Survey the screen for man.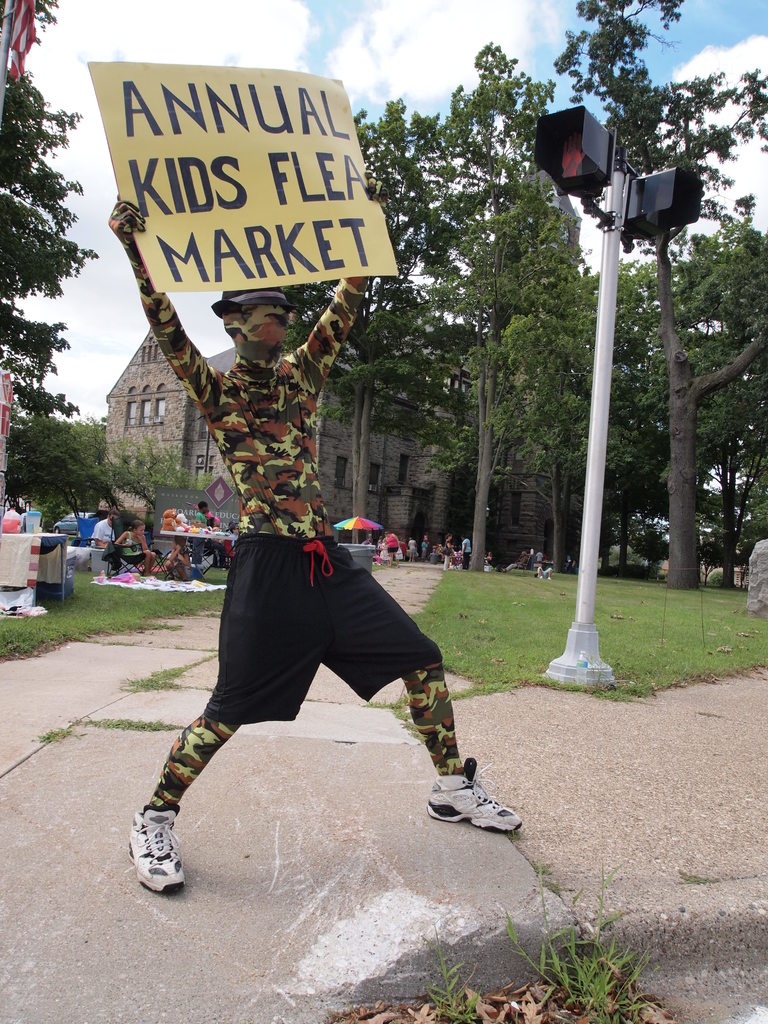
Survey found: {"x1": 536, "y1": 548, "x2": 545, "y2": 564}.
